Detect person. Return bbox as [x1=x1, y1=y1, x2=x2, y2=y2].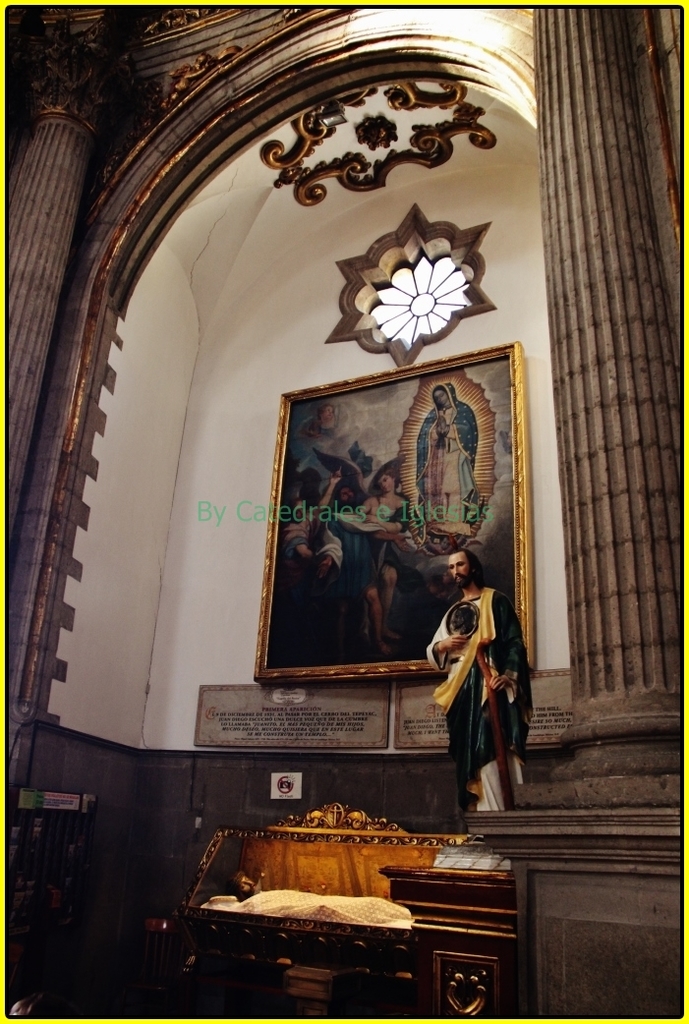
[x1=416, y1=381, x2=476, y2=532].
